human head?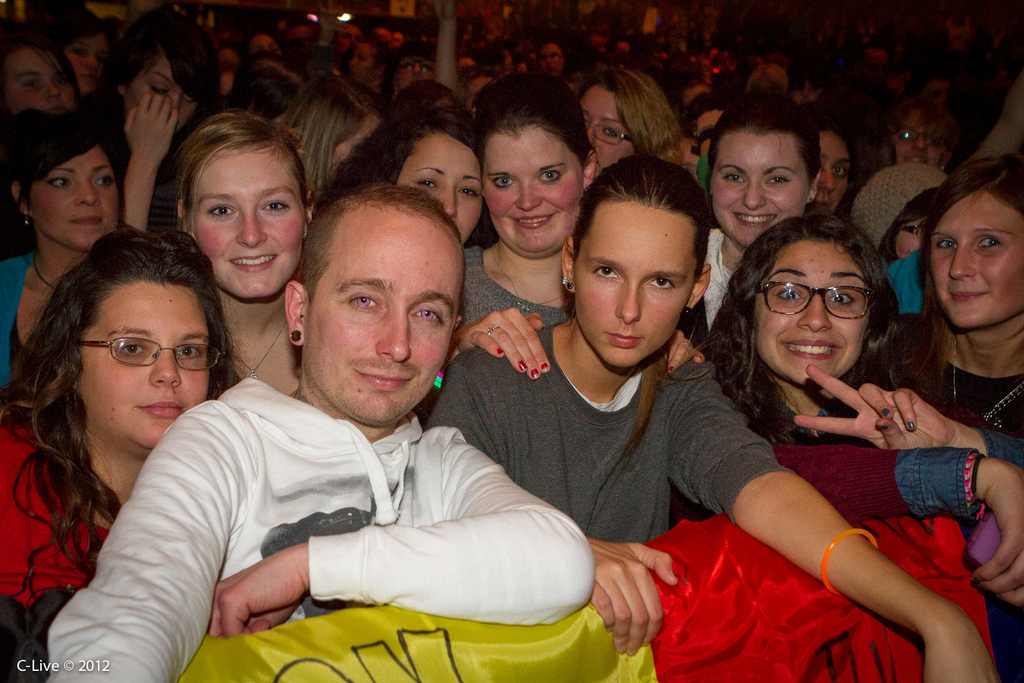
l=555, t=154, r=711, b=371
